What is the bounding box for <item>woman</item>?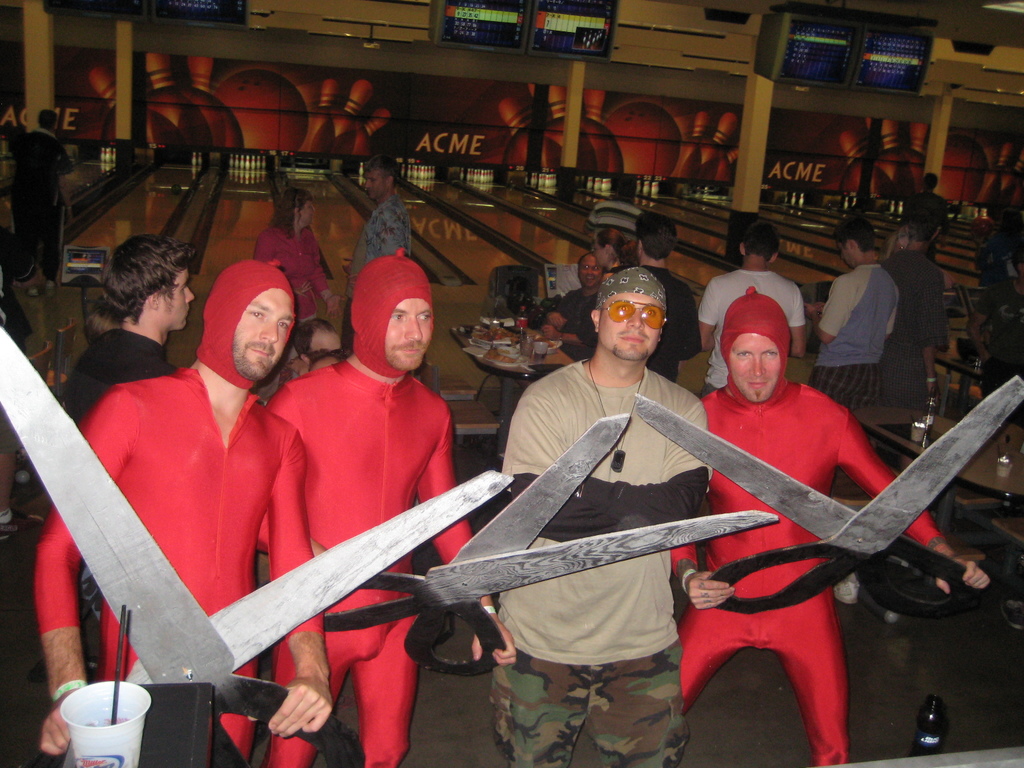
bbox(253, 188, 342, 360).
